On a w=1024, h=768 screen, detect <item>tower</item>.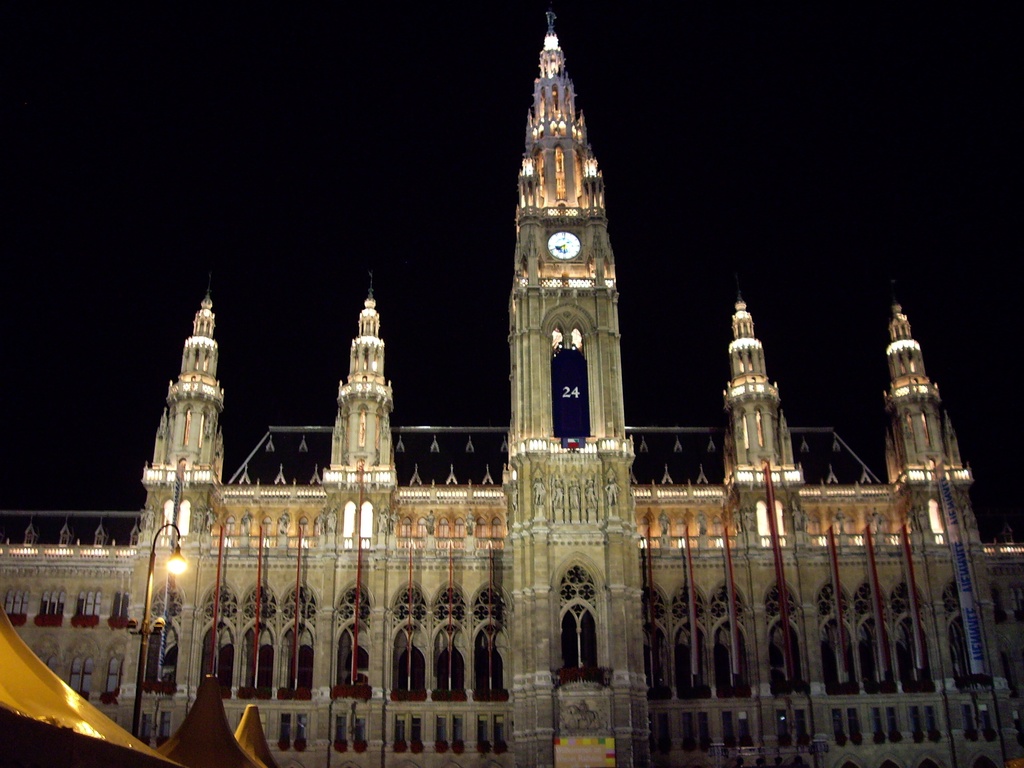
[722,291,821,765].
